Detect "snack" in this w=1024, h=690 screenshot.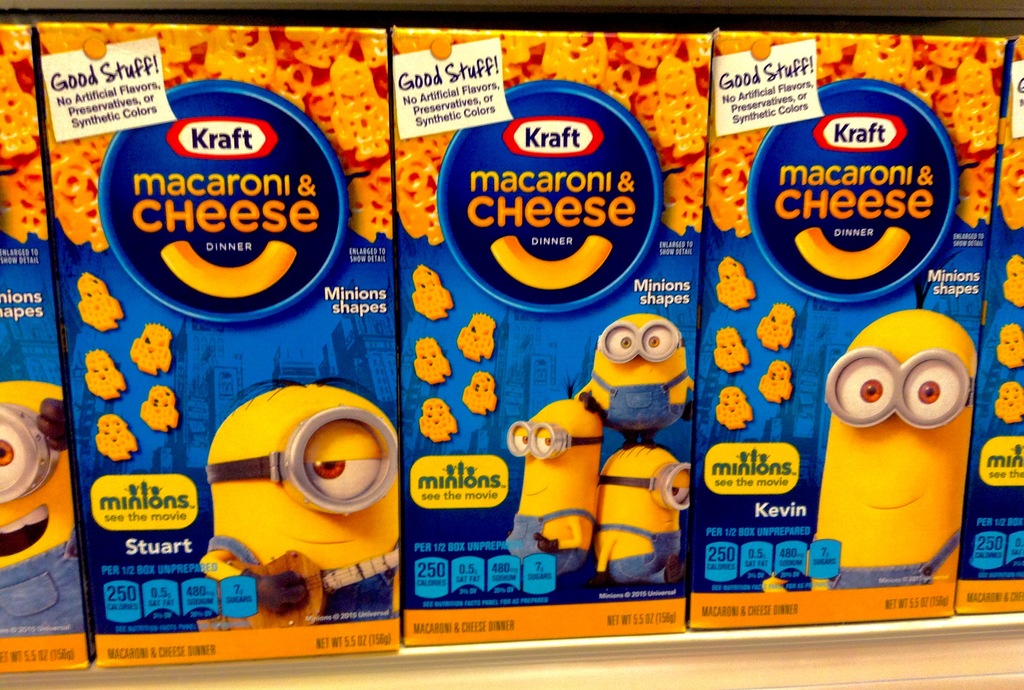
Detection: {"left": 140, "top": 390, "right": 183, "bottom": 437}.
